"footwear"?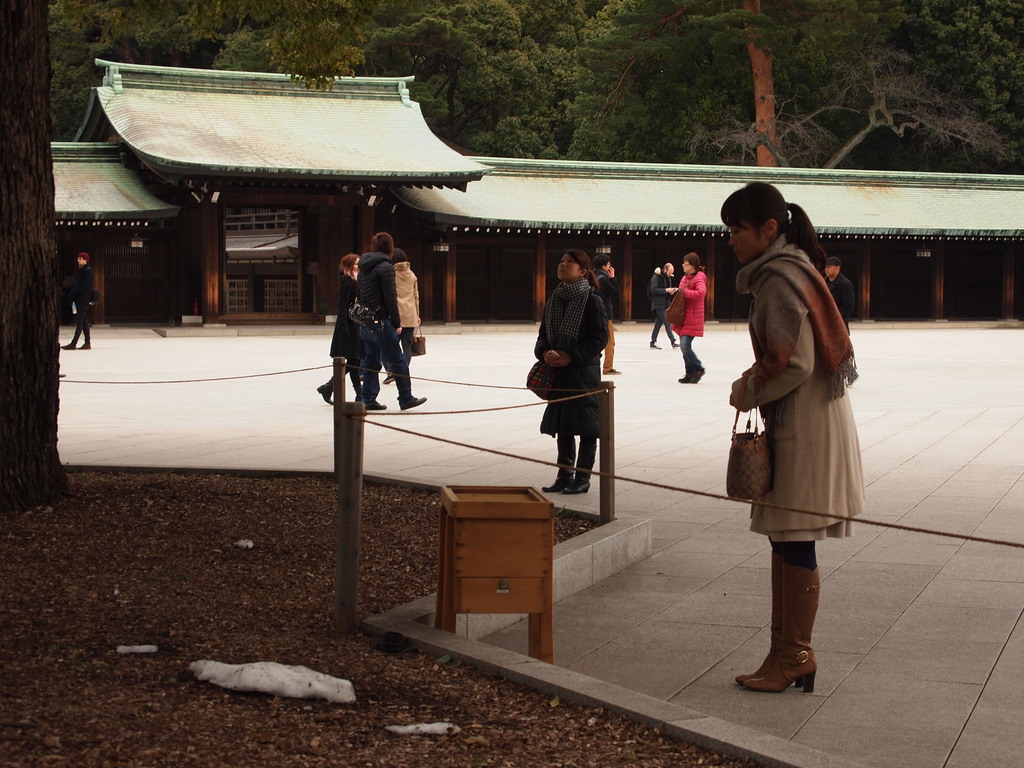
671, 339, 678, 347
